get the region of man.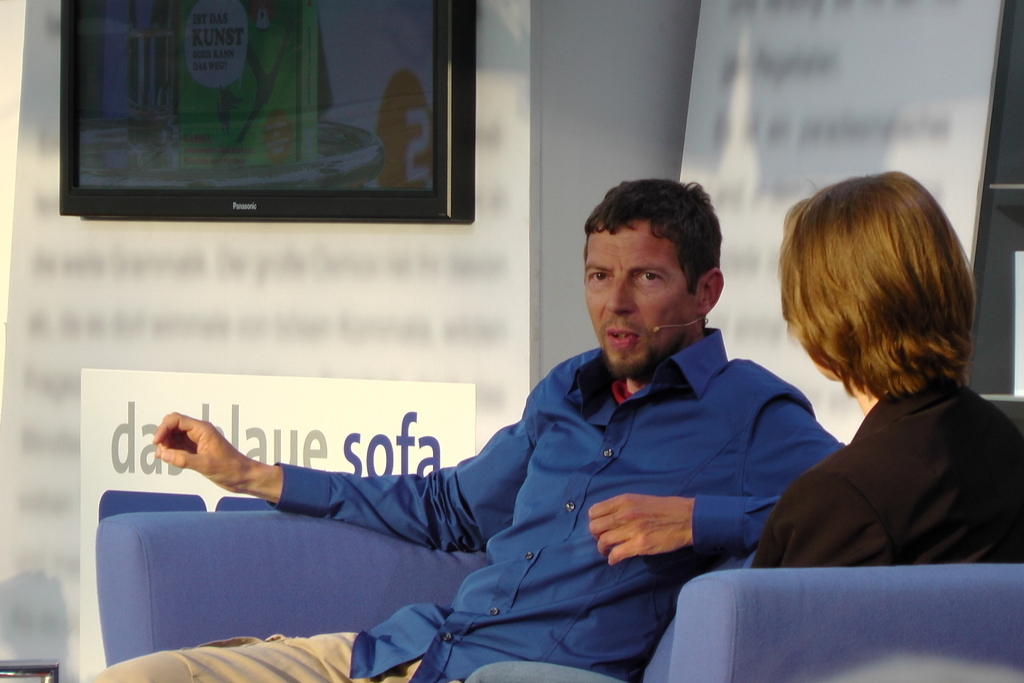
(129, 239, 884, 662).
